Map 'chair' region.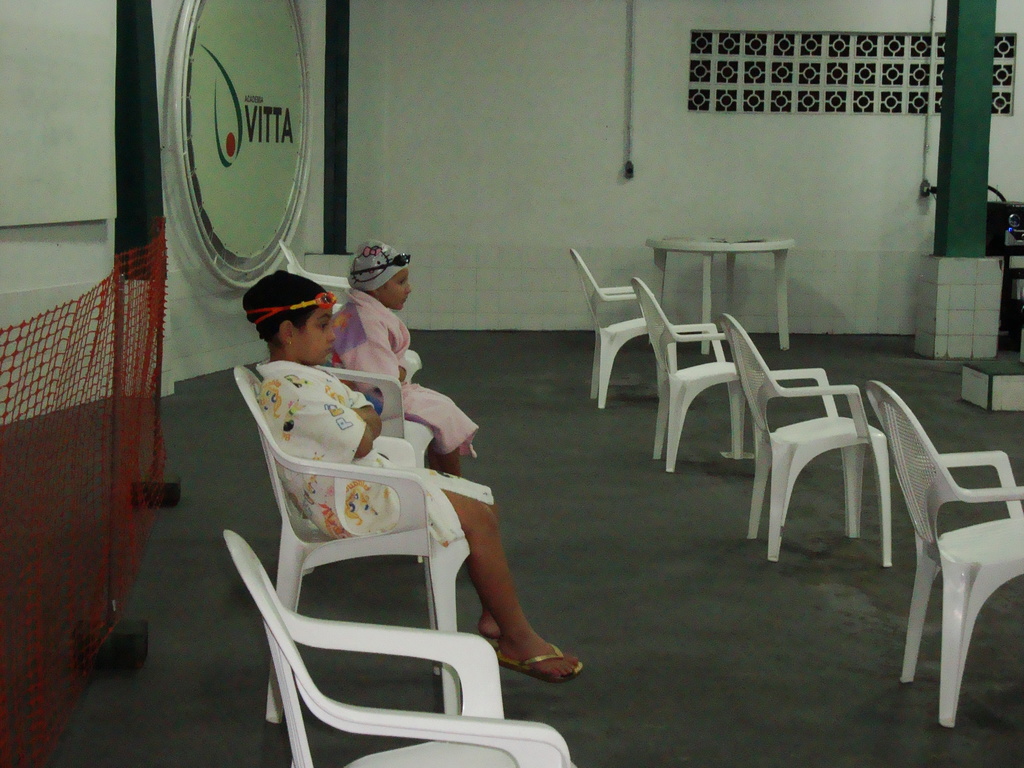
Mapped to [left=571, top=246, right=680, bottom=413].
